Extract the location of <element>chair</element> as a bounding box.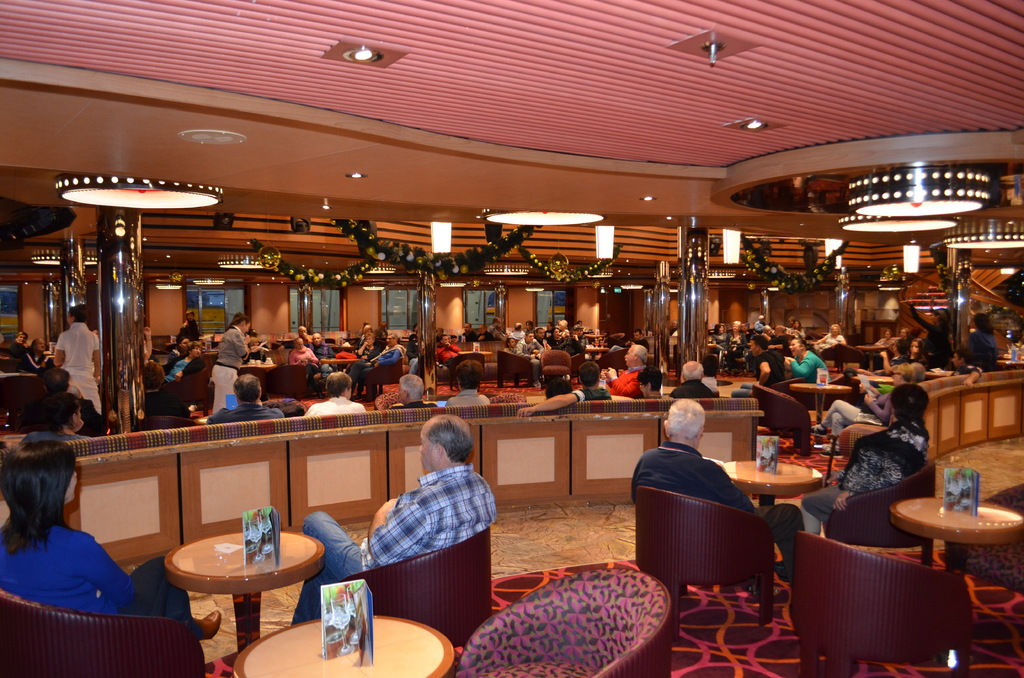
(x1=783, y1=531, x2=980, y2=677).
